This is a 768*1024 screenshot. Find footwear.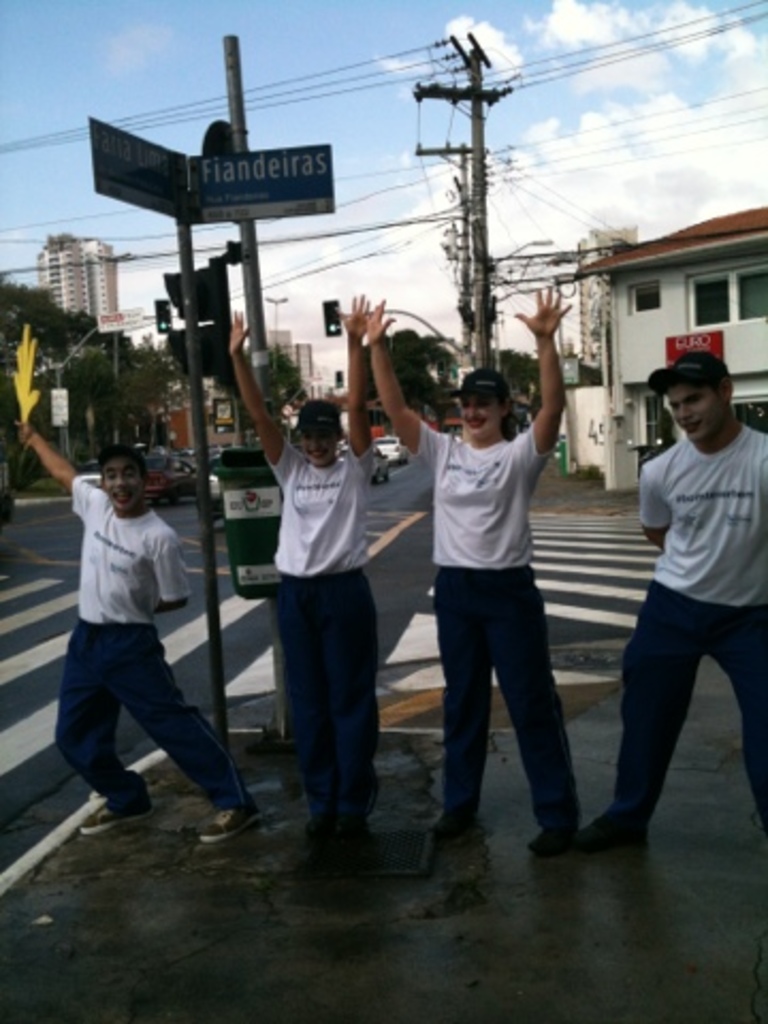
Bounding box: region(572, 819, 651, 851).
